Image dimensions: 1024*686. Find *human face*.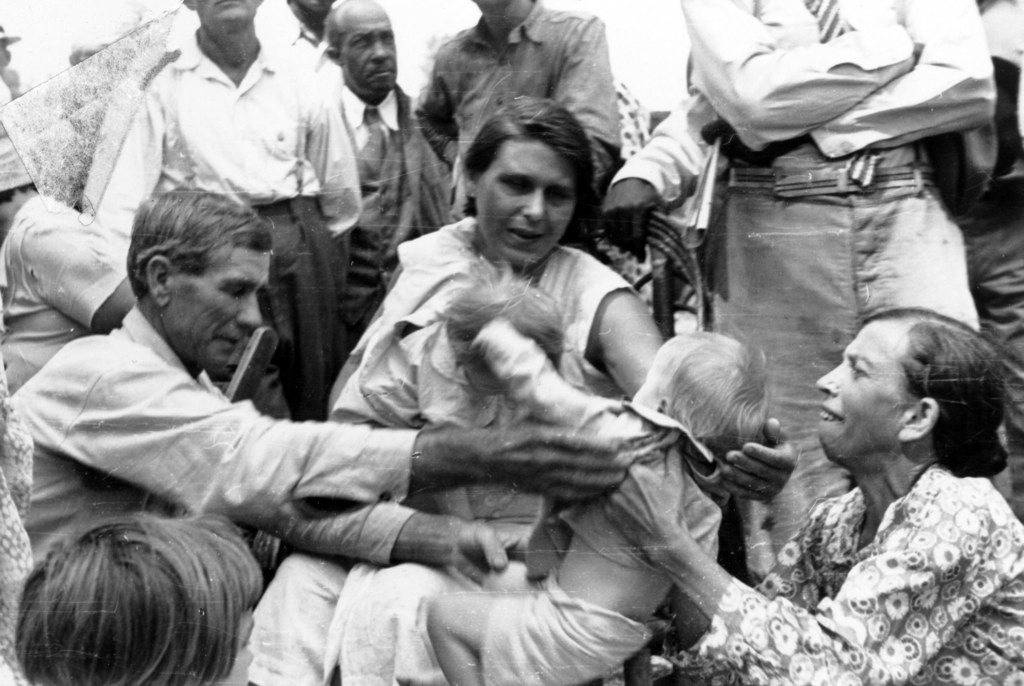
{"x1": 822, "y1": 320, "x2": 919, "y2": 460}.
